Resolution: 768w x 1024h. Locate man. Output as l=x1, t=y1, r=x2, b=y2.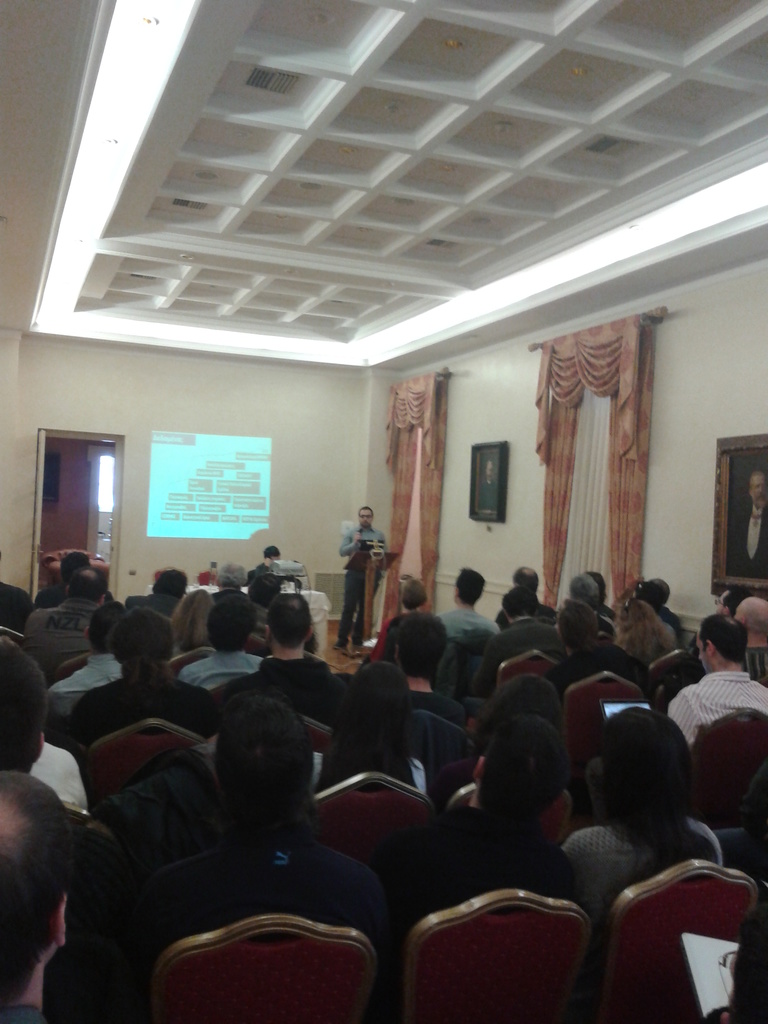
l=329, t=504, r=396, b=647.
